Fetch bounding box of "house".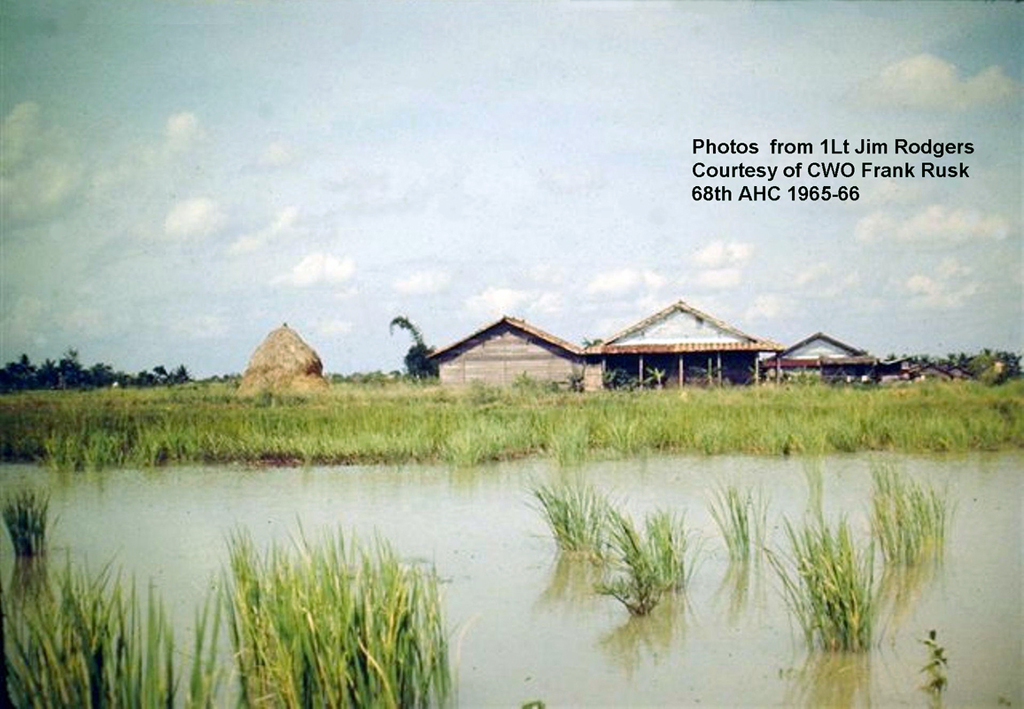
Bbox: 418,313,786,378.
